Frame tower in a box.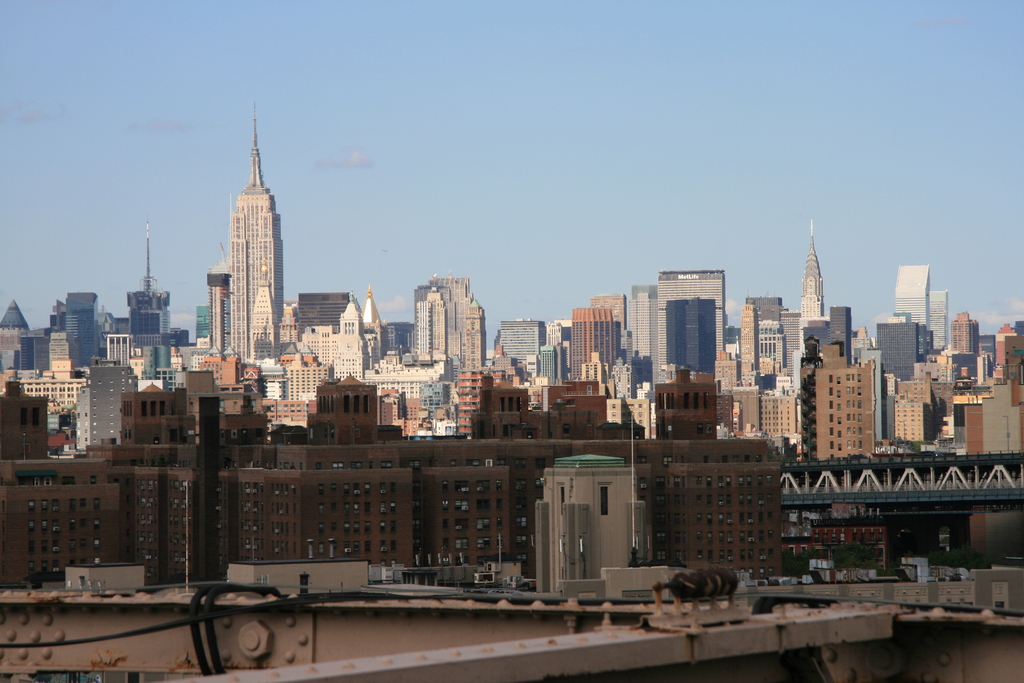
{"x1": 844, "y1": 406, "x2": 921, "y2": 490}.
